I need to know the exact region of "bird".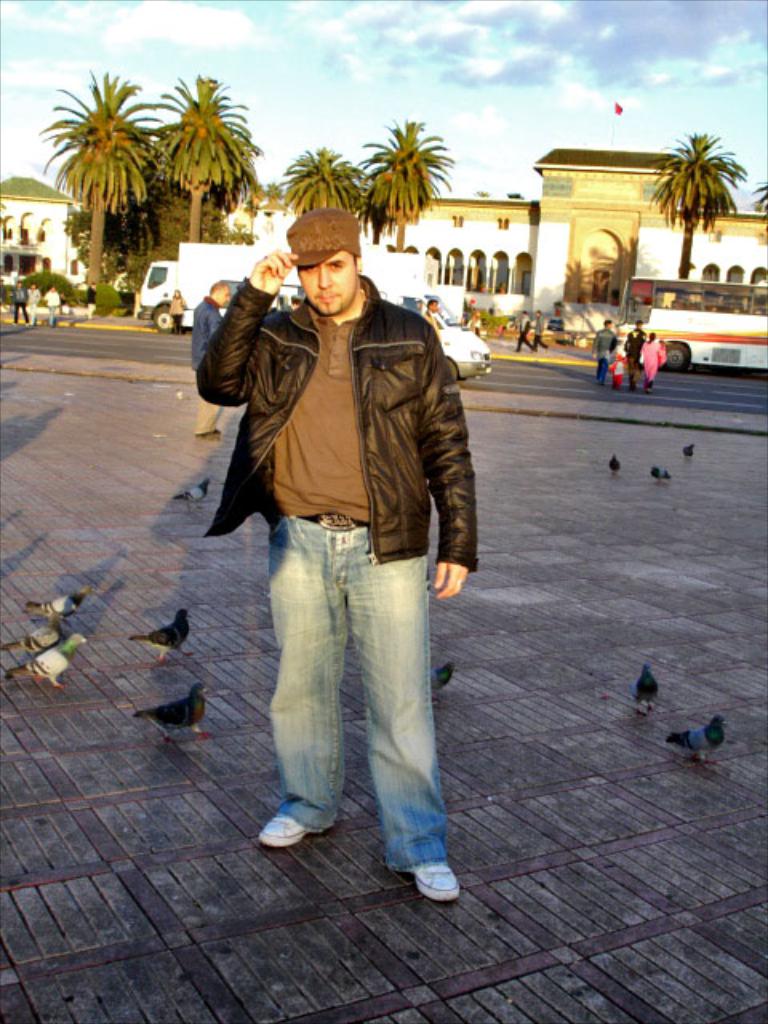
Region: [x1=650, y1=462, x2=674, y2=485].
